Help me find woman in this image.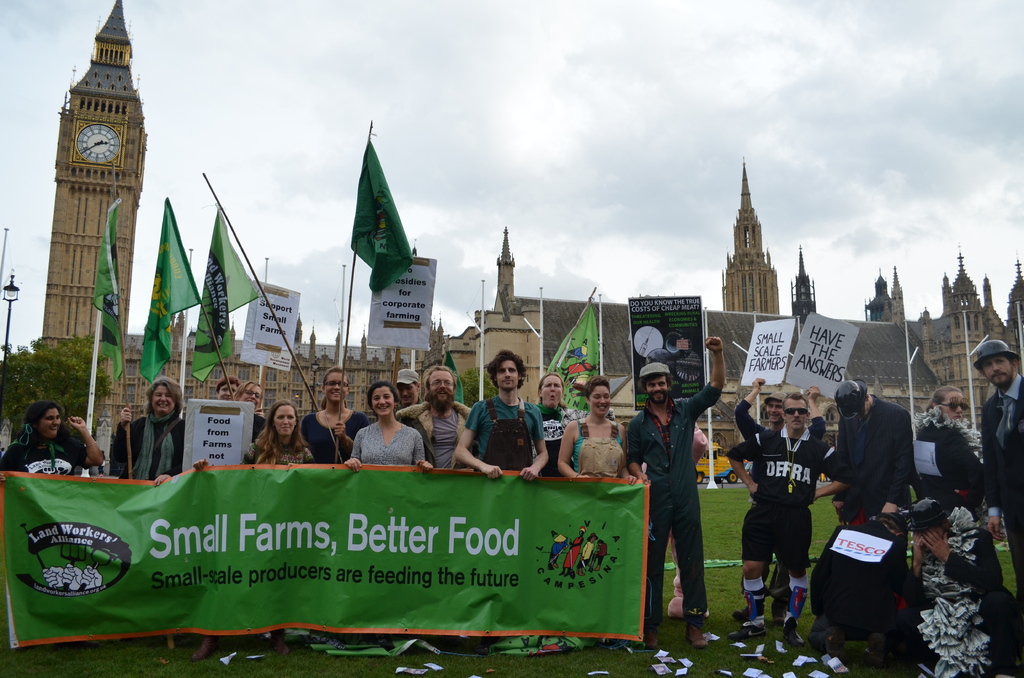
Found it: (x1=0, y1=403, x2=105, y2=477).
